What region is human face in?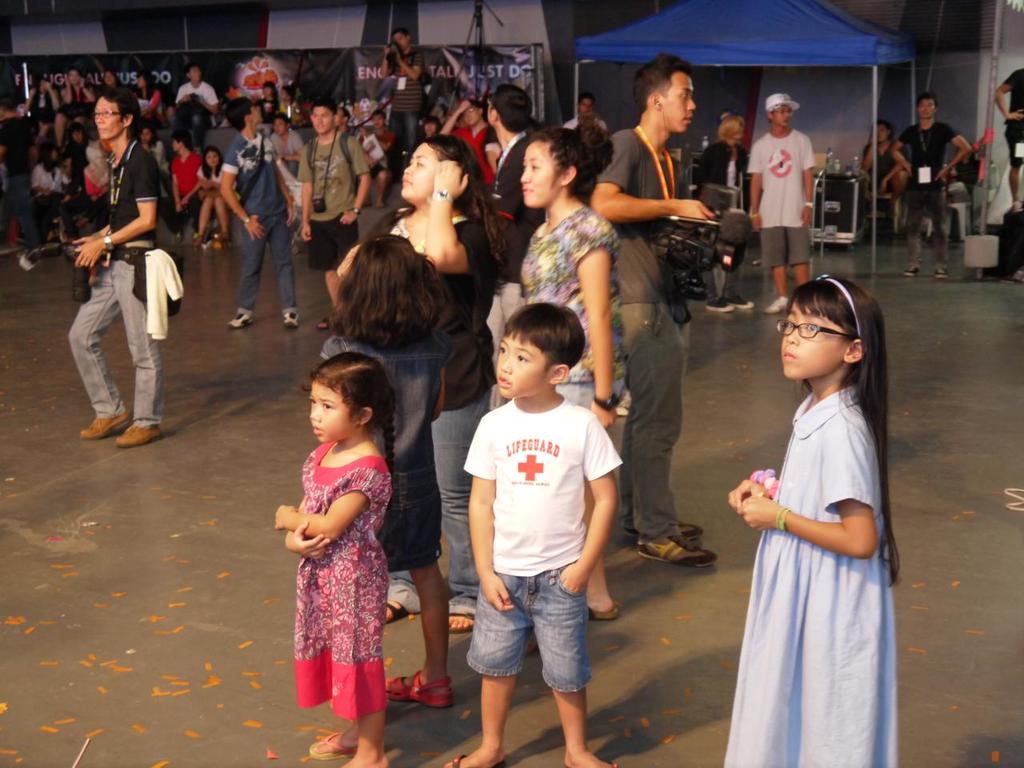
bbox(190, 66, 202, 82).
